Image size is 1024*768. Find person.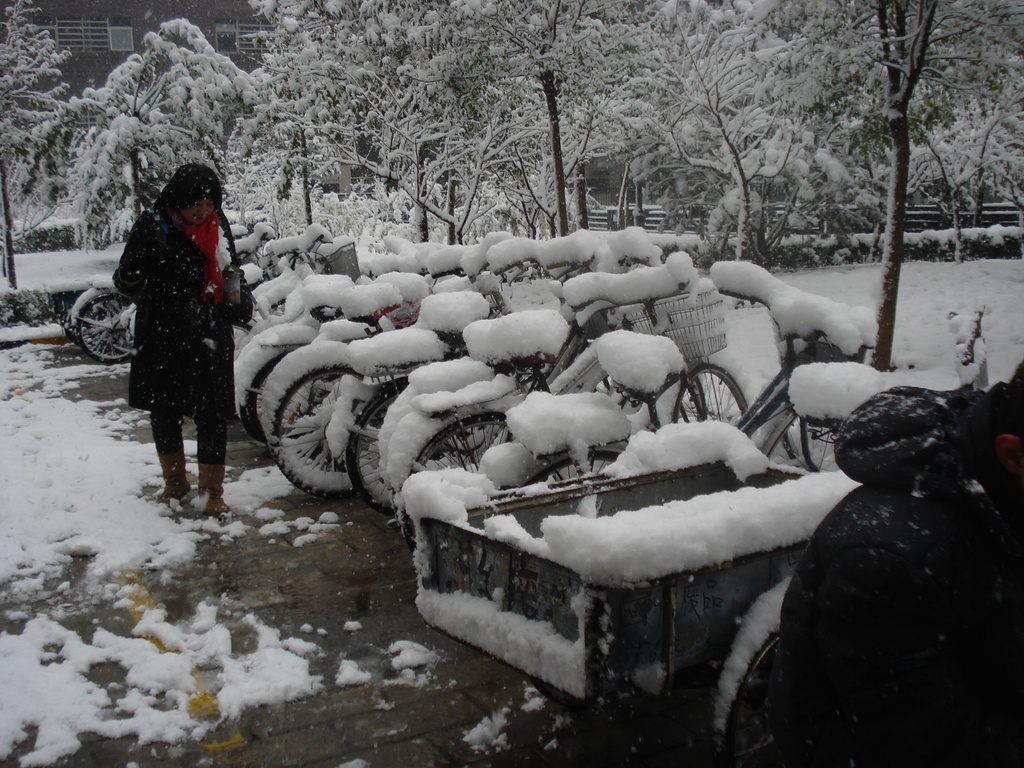
<box>763,356,1023,767</box>.
